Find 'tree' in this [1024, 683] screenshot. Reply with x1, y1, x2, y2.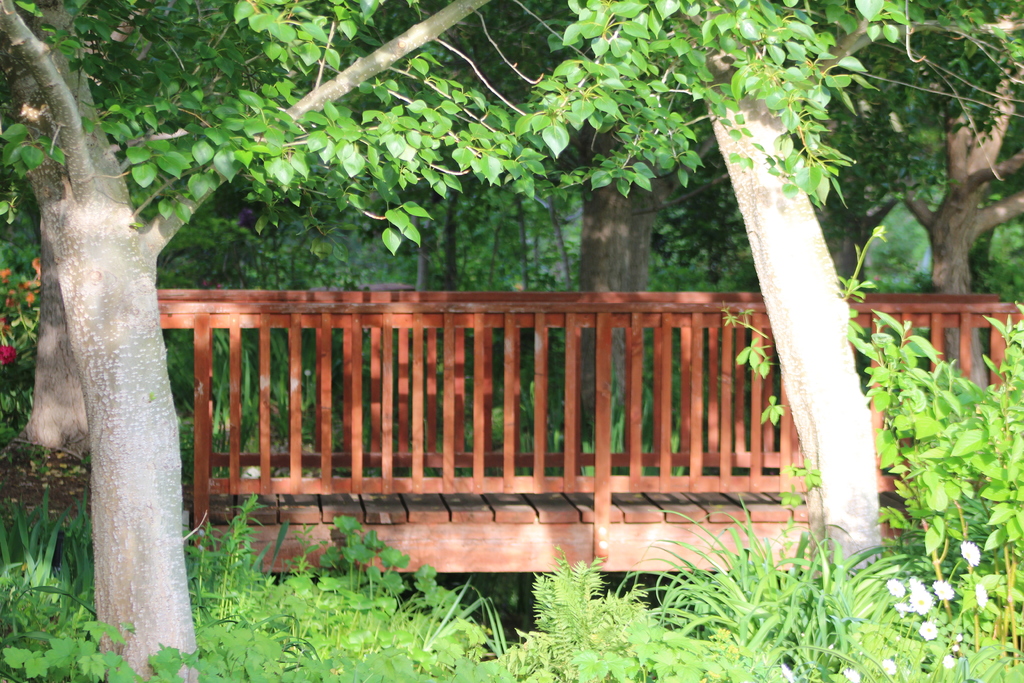
682, 28, 918, 561.
